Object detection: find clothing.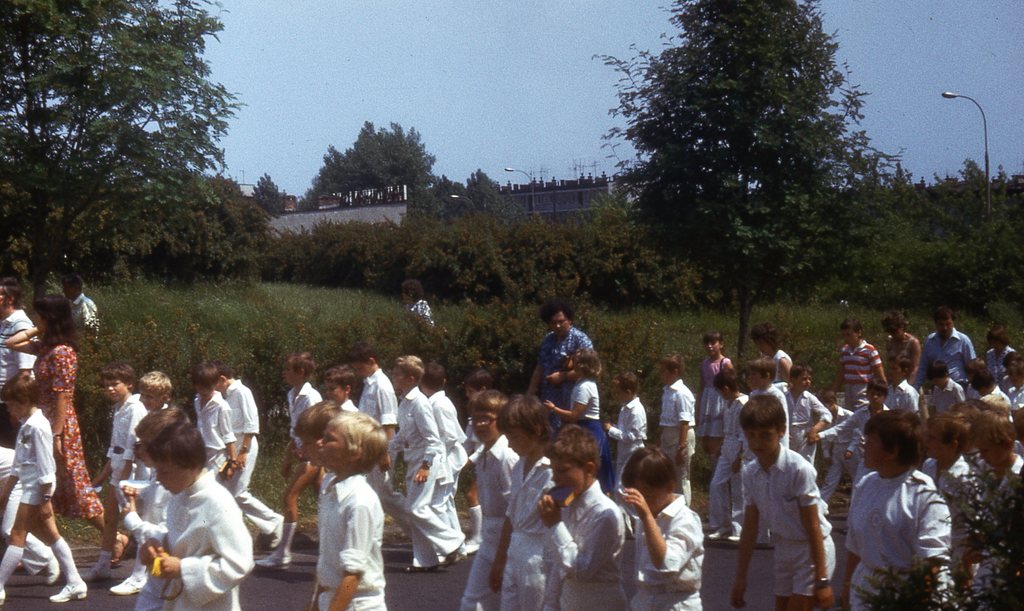
x1=886, y1=380, x2=922, y2=413.
